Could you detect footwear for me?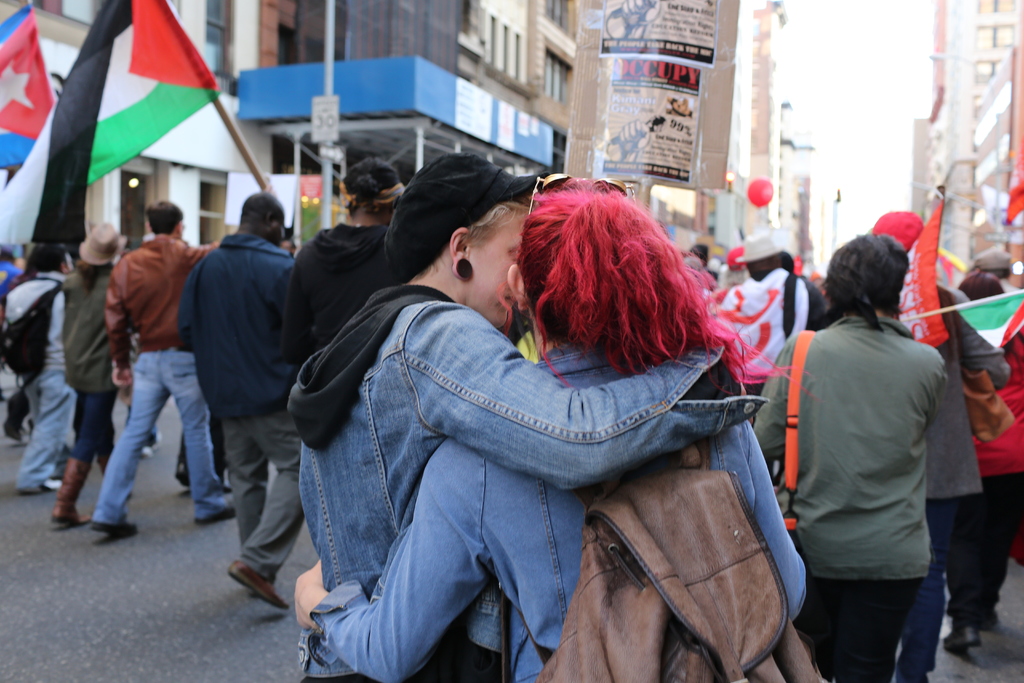
Detection result: [195,500,237,529].
